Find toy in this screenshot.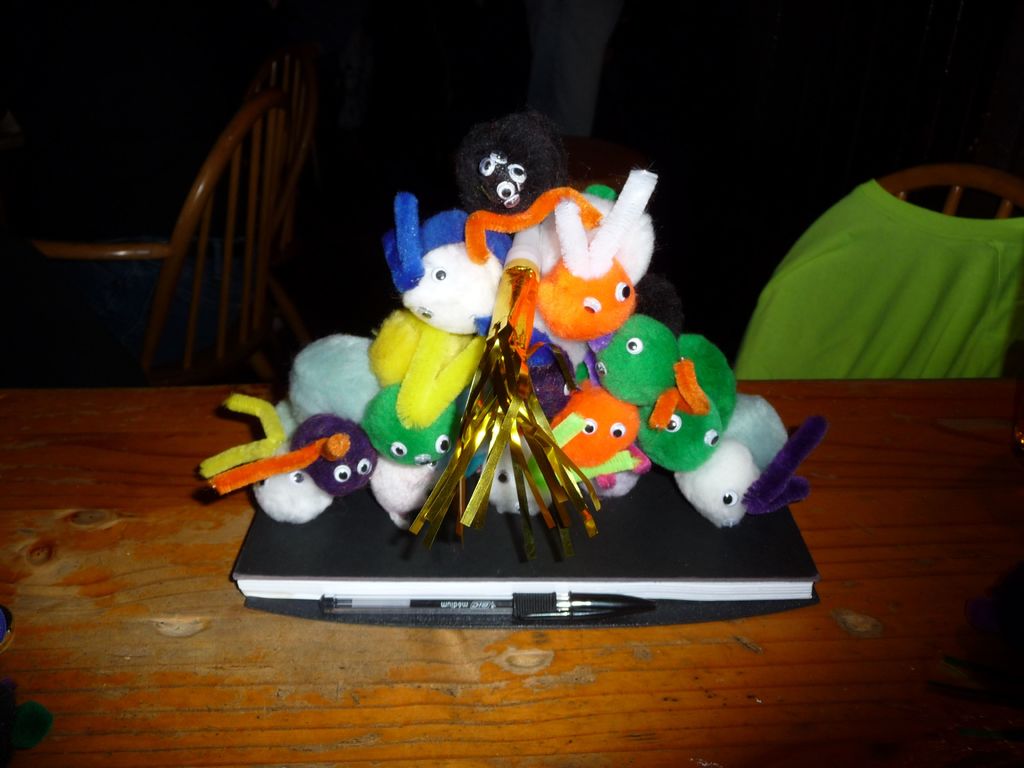
The bounding box for toy is 511:170:654:370.
